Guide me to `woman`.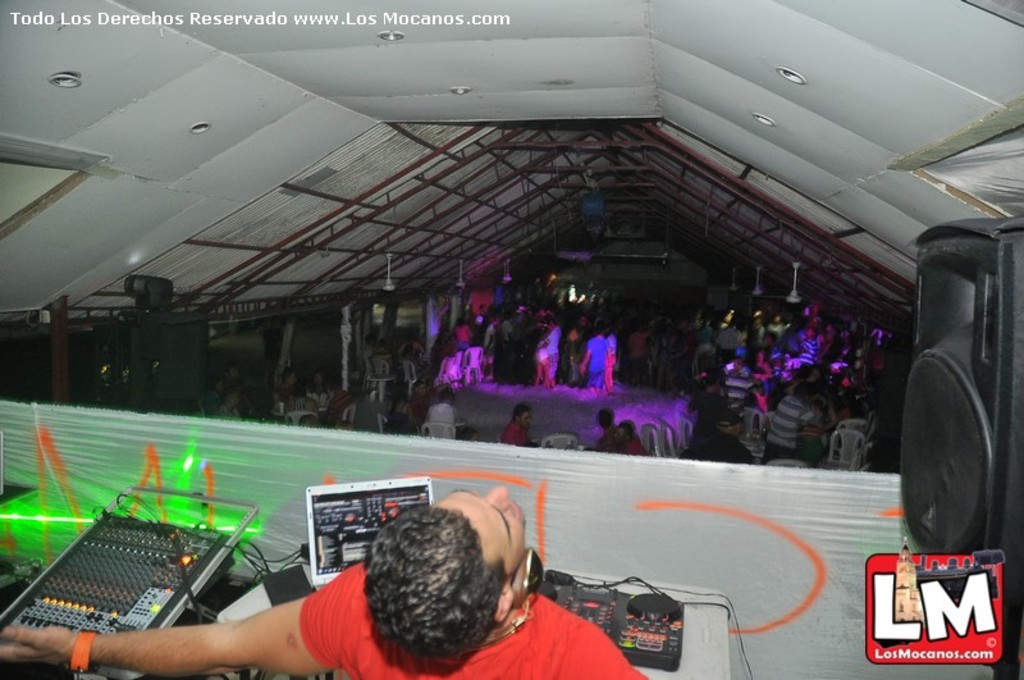
Guidance: 750/347/774/407.
